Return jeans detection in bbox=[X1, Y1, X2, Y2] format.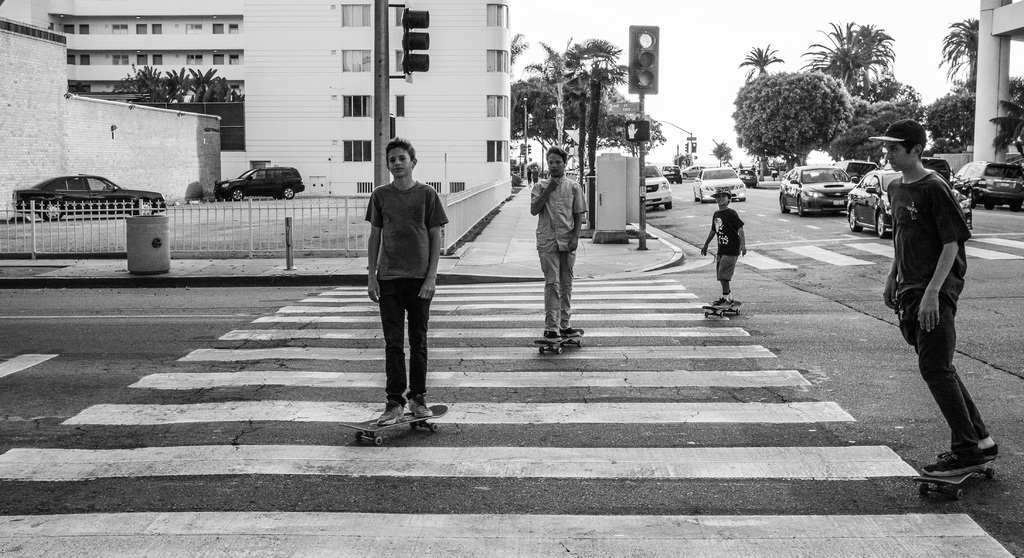
bbox=[535, 248, 582, 335].
